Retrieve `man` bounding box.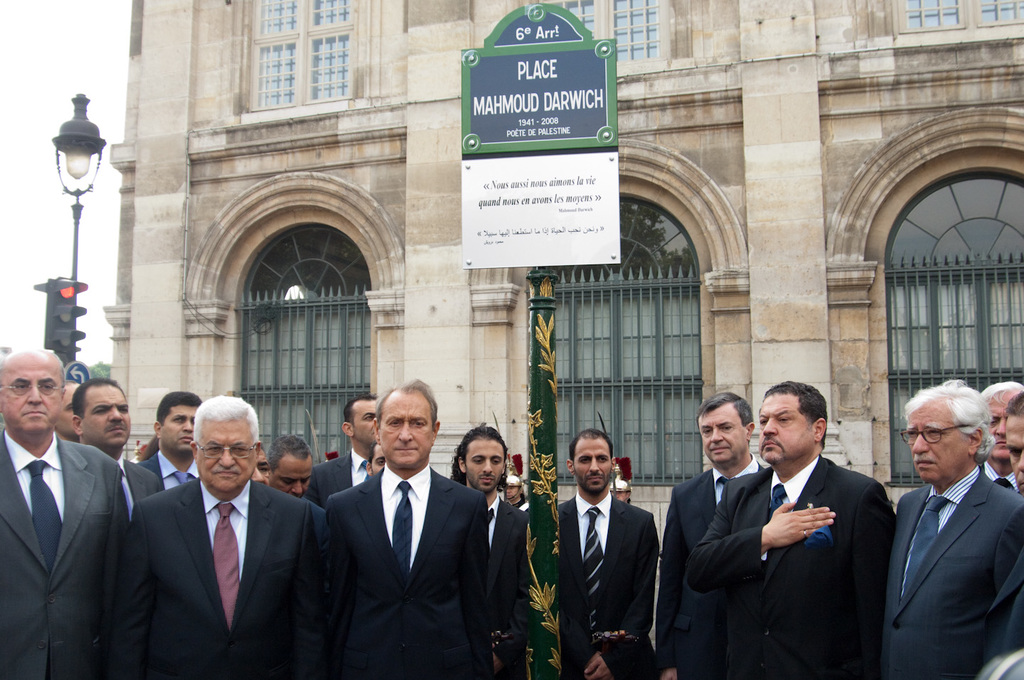
Bounding box: 446, 425, 533, 679.
